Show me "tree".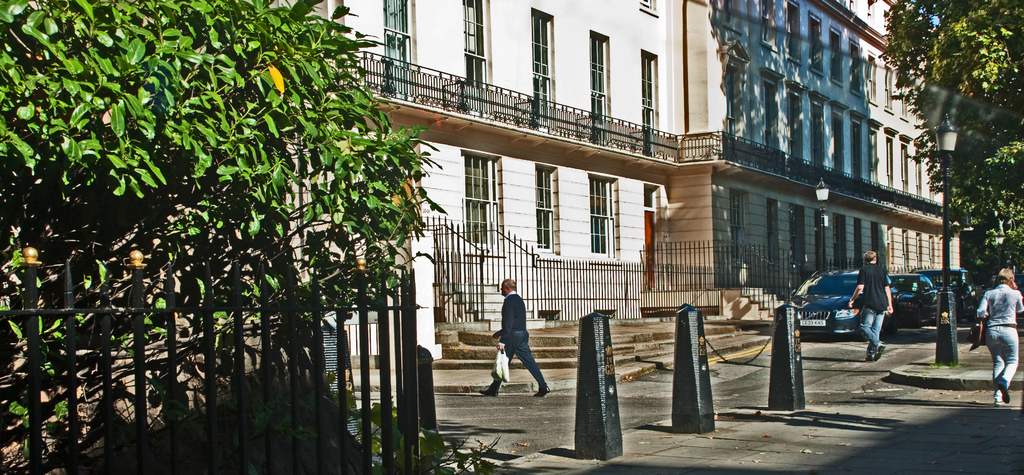
"tree" is here: rect(886, 0, 1023, 274).
